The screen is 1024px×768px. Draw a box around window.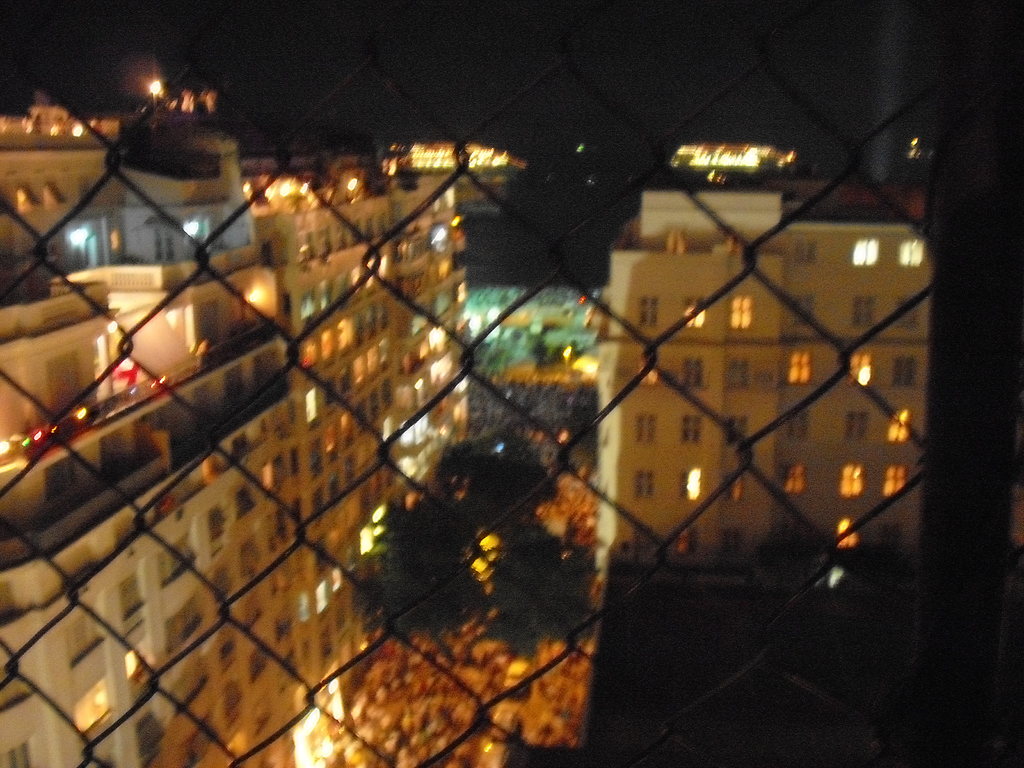
[x1=639, y1=413, x2=660, y2=444].
